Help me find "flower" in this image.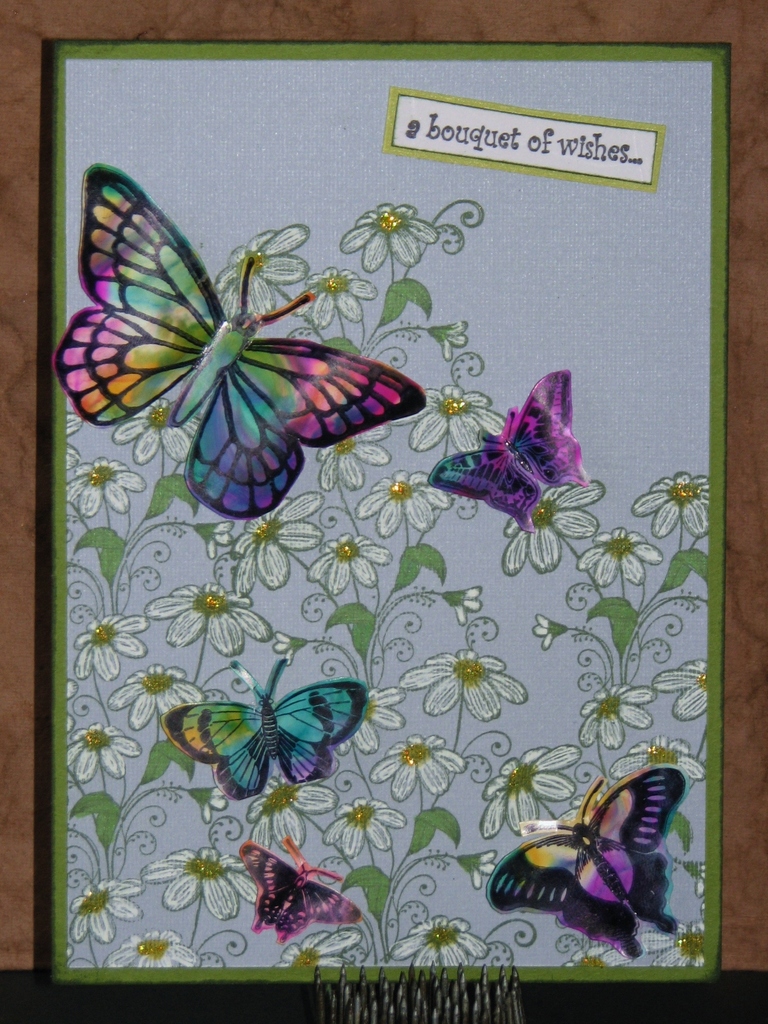
Found it: (317,792,410,860).
